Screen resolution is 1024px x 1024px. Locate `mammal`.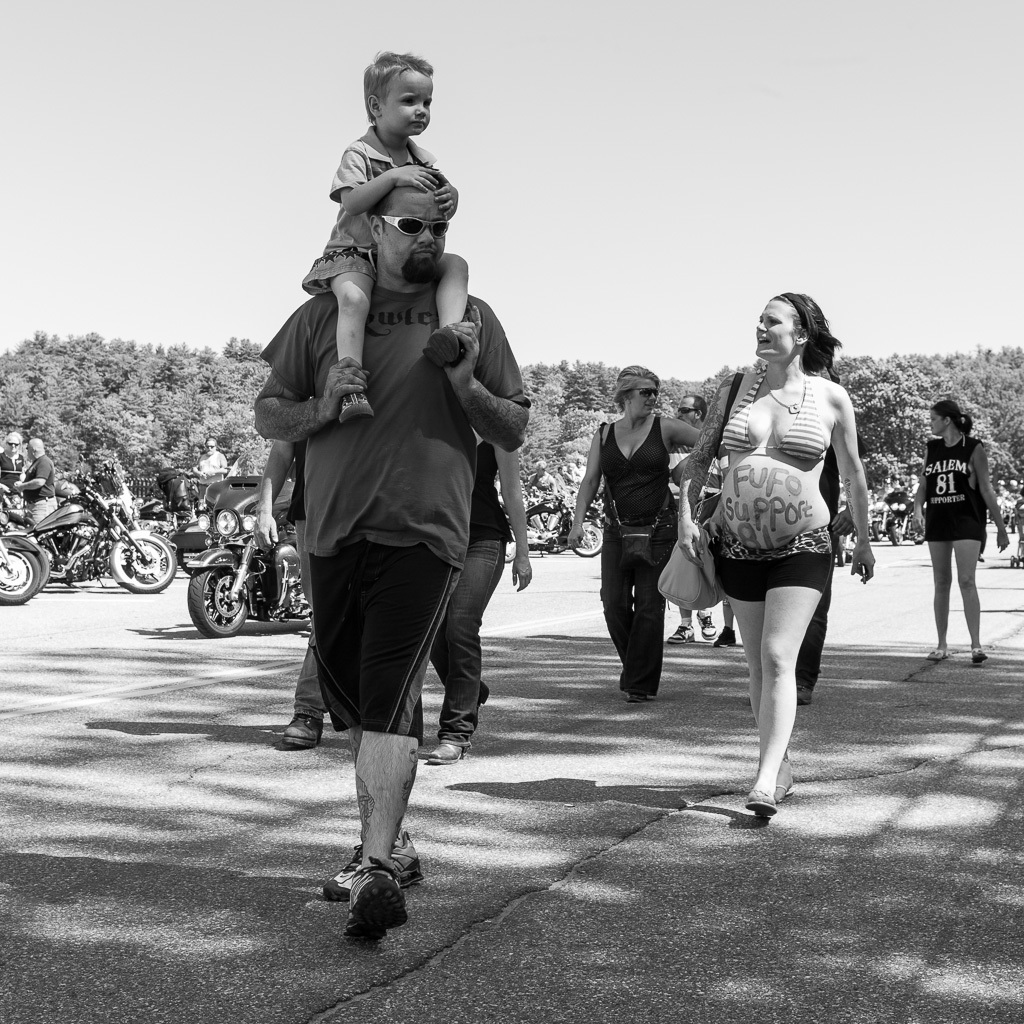
902:472:923:495.
